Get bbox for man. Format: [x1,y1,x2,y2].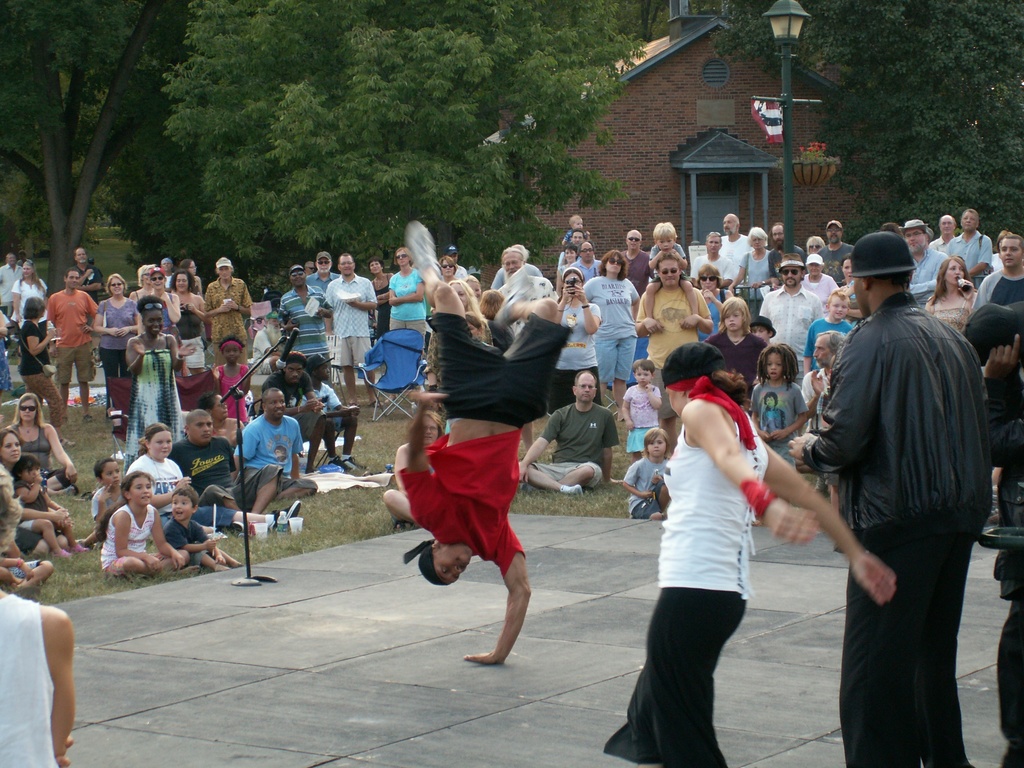
[173,410,288,527].
